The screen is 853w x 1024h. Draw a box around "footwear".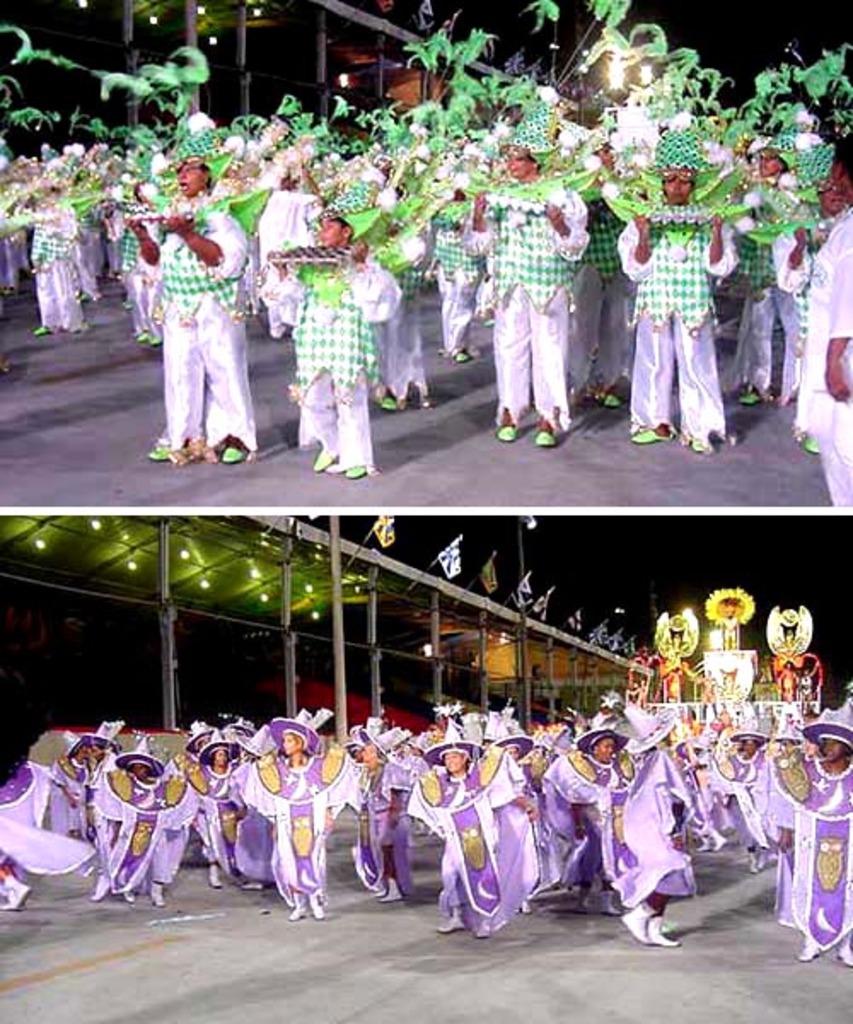
<box>288,887,307,923</box>.
